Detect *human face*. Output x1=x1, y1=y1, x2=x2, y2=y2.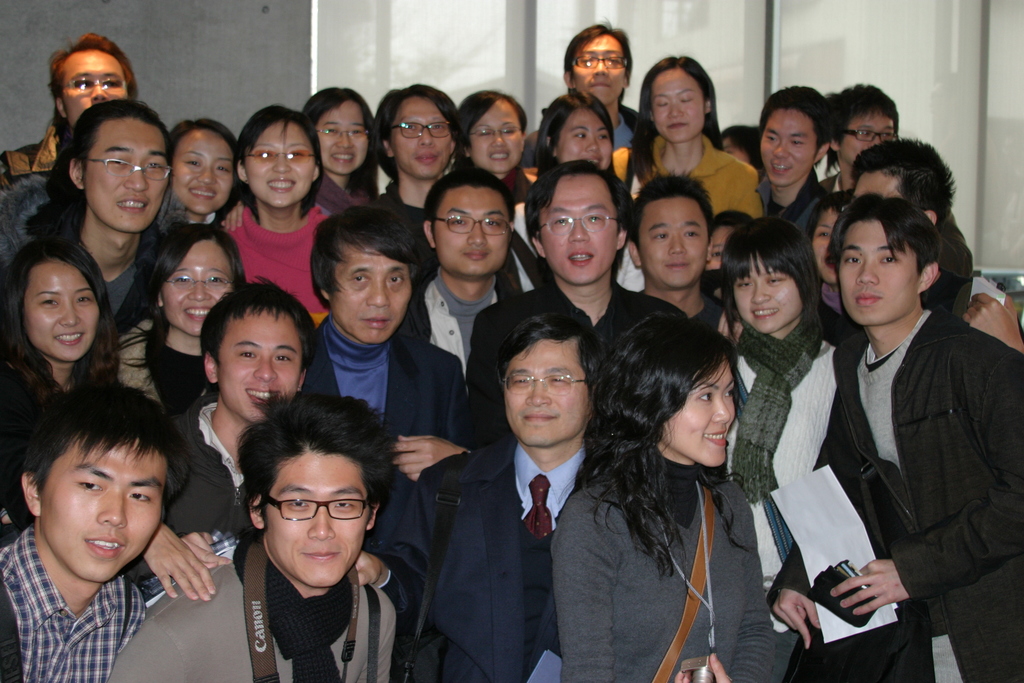
x1=268, y1=448, x2=364, y2=588.
